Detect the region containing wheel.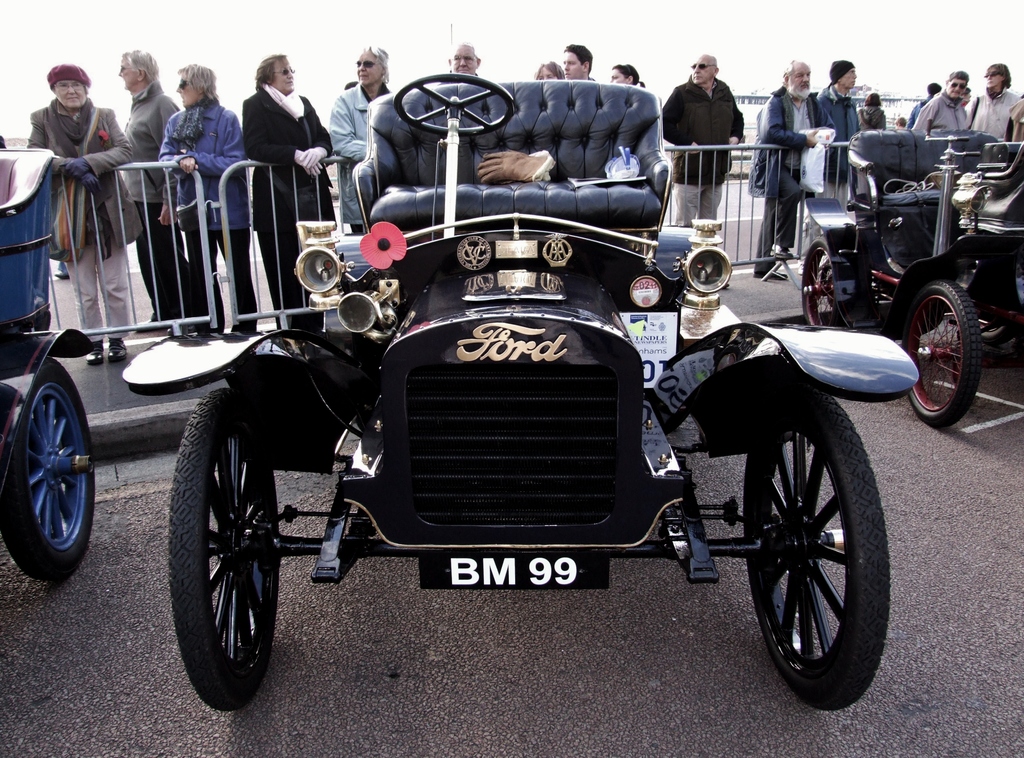
x1=0 y1=354 x2=97 y2=582.
